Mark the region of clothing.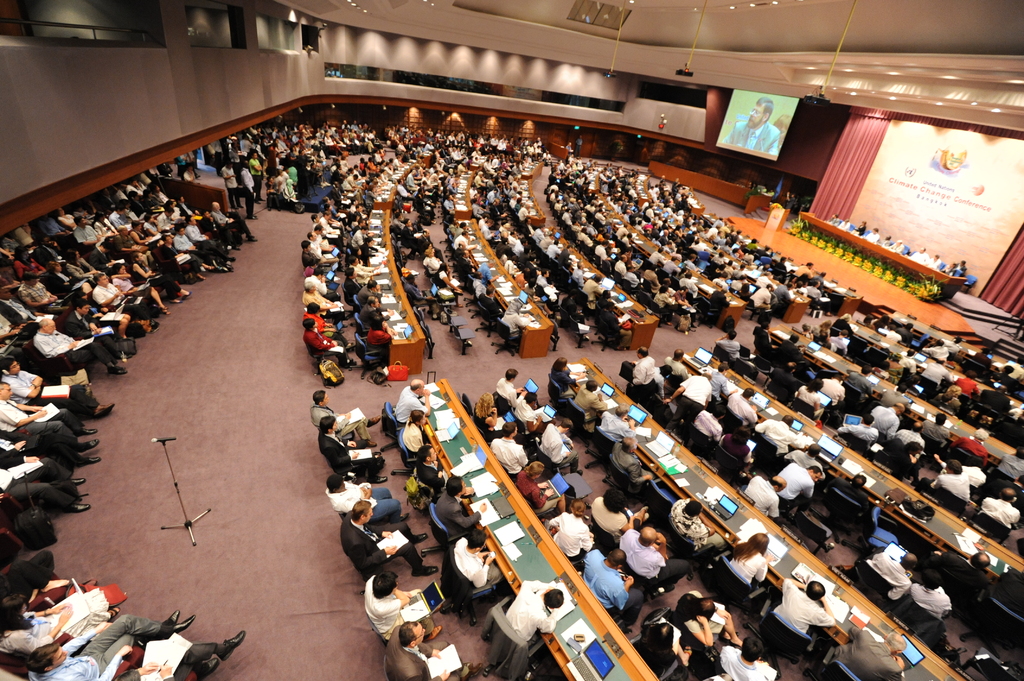
Region: Rect(955, 376, 976, 395).
